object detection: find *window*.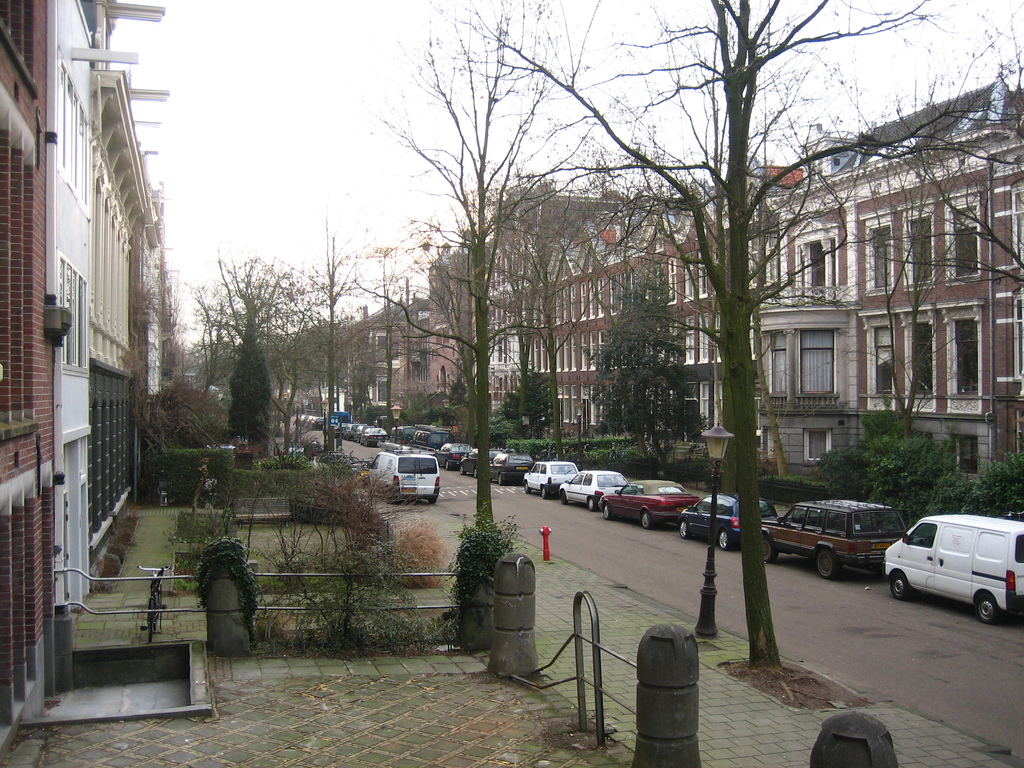
left=379, top=333, right=392, bottom=364.
